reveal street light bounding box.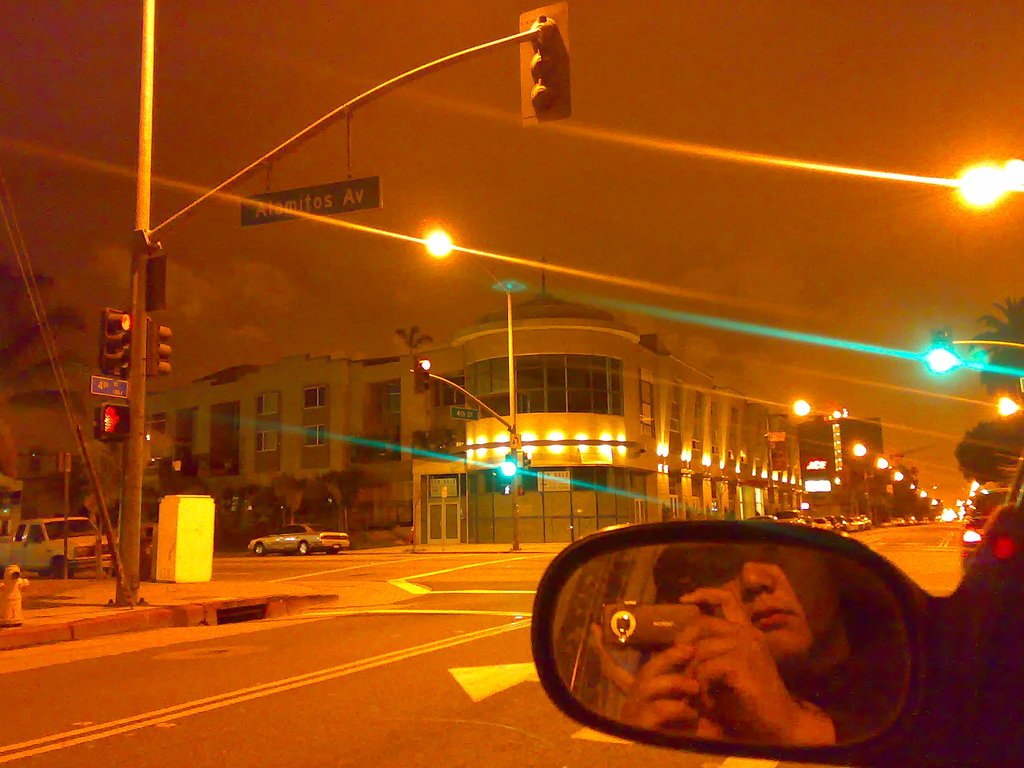
Revealed: [763, 396, 811, 513].
